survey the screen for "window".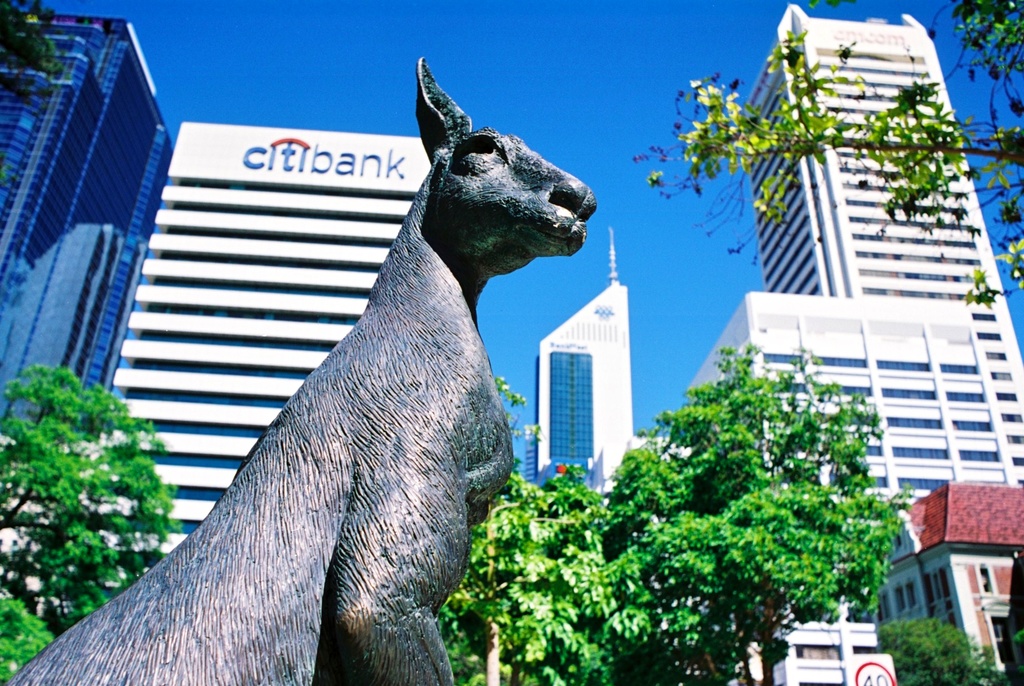
Survey found: 985/352/1007/359.
